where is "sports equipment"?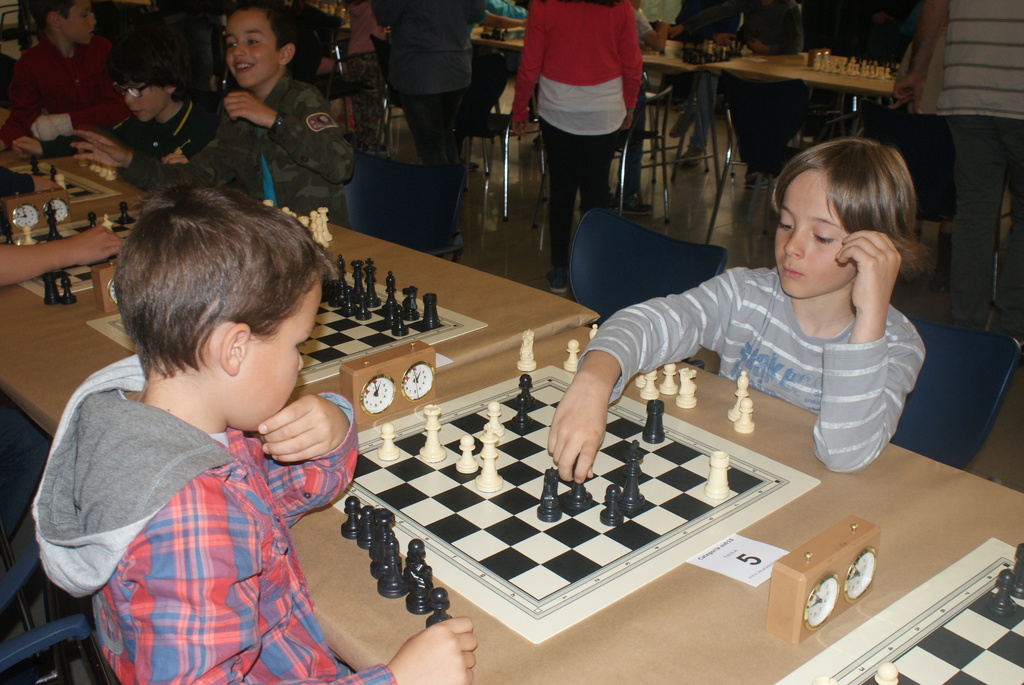
x1=563 y1=338 x2=579 y2=372.
